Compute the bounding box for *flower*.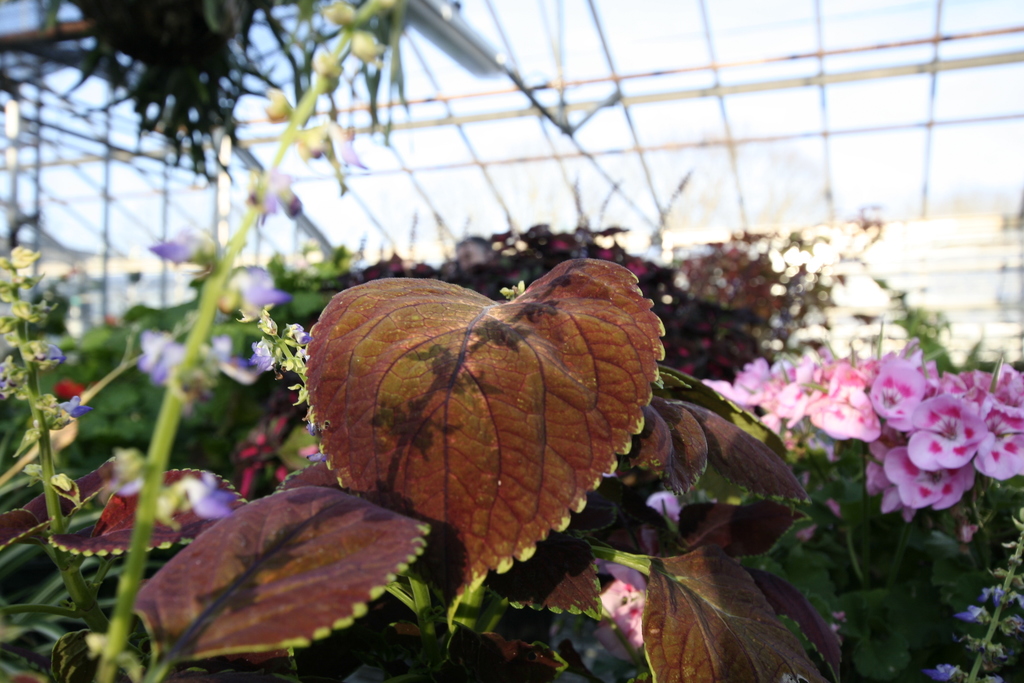
[1004,616,1023,635].
